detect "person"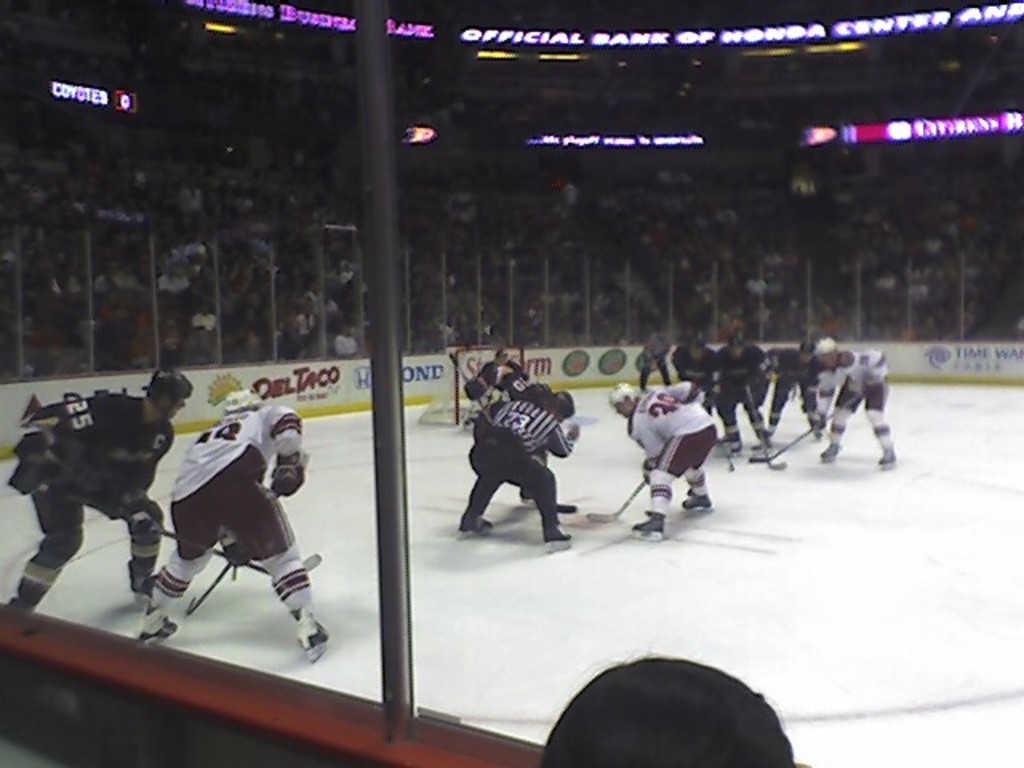
Rect(456, 384, 579, 552)
